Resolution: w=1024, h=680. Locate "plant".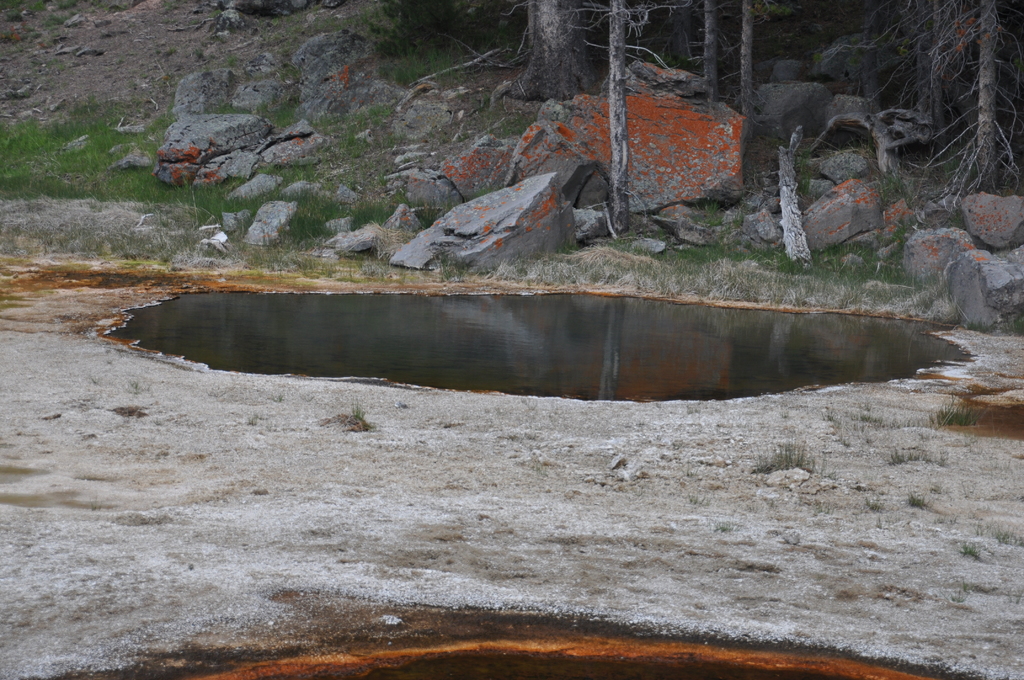
detection(349, 397, 369, 428).
